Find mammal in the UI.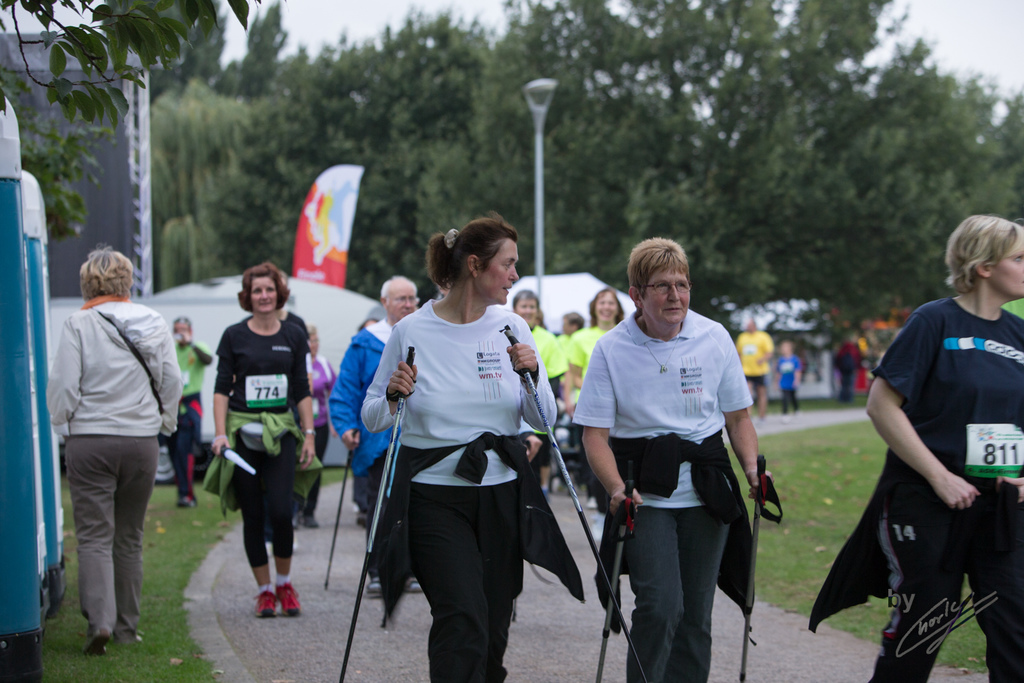
UI element at Rect(573, 230, 774, 680).
